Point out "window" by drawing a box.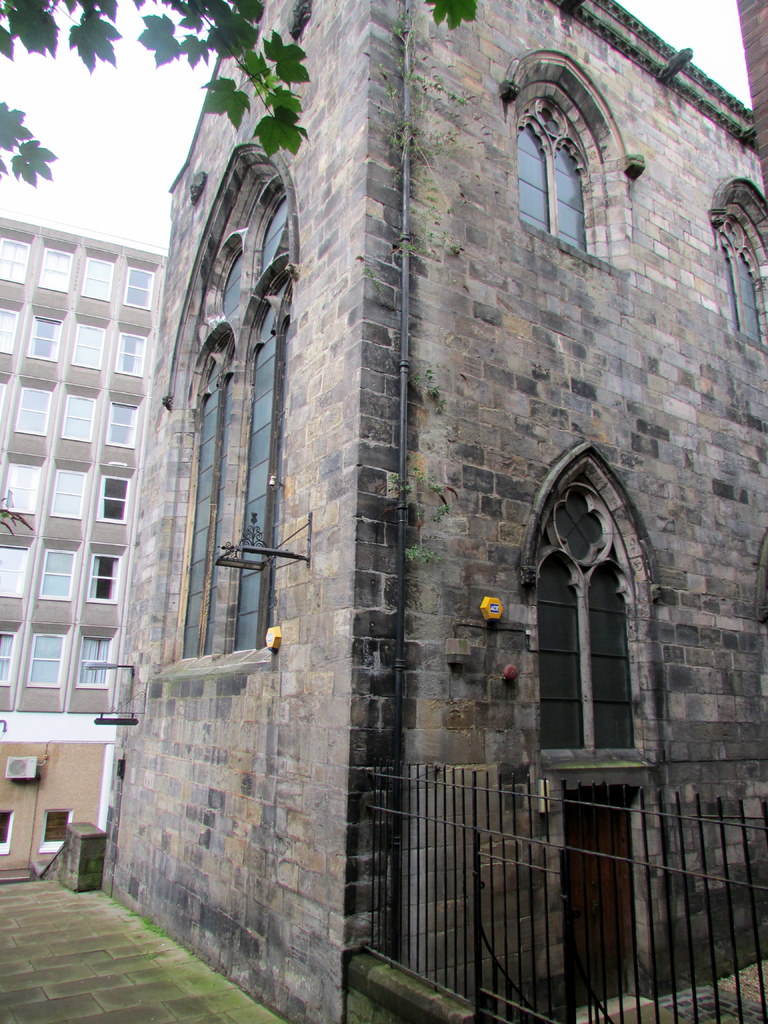
[159,143,304,673].
